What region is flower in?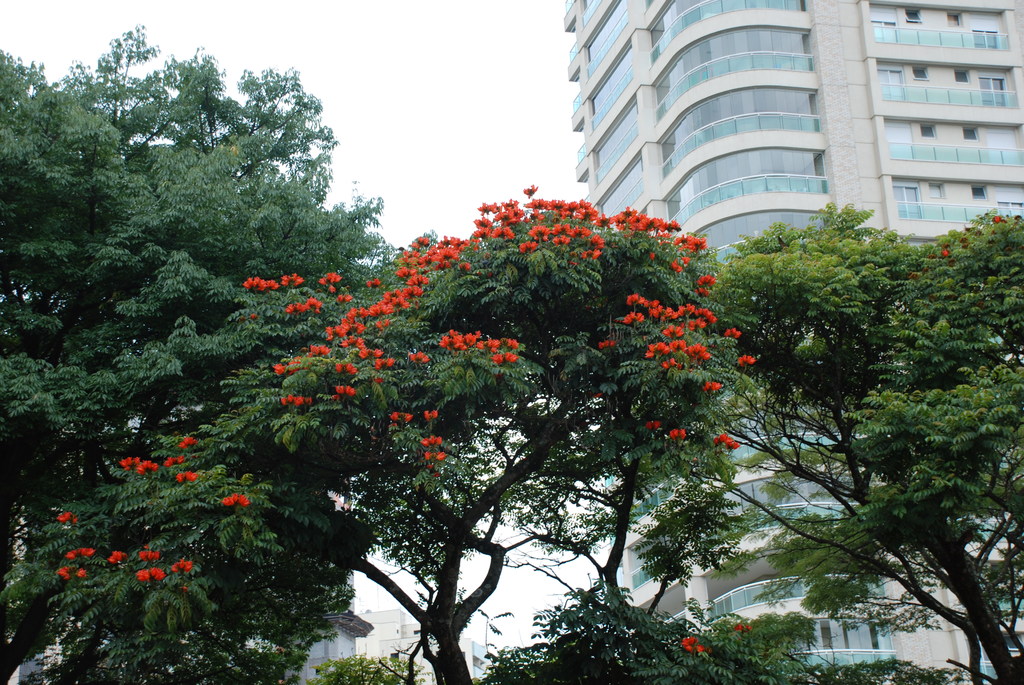
(x1=724, y1=326, x2=743, y2=341).
